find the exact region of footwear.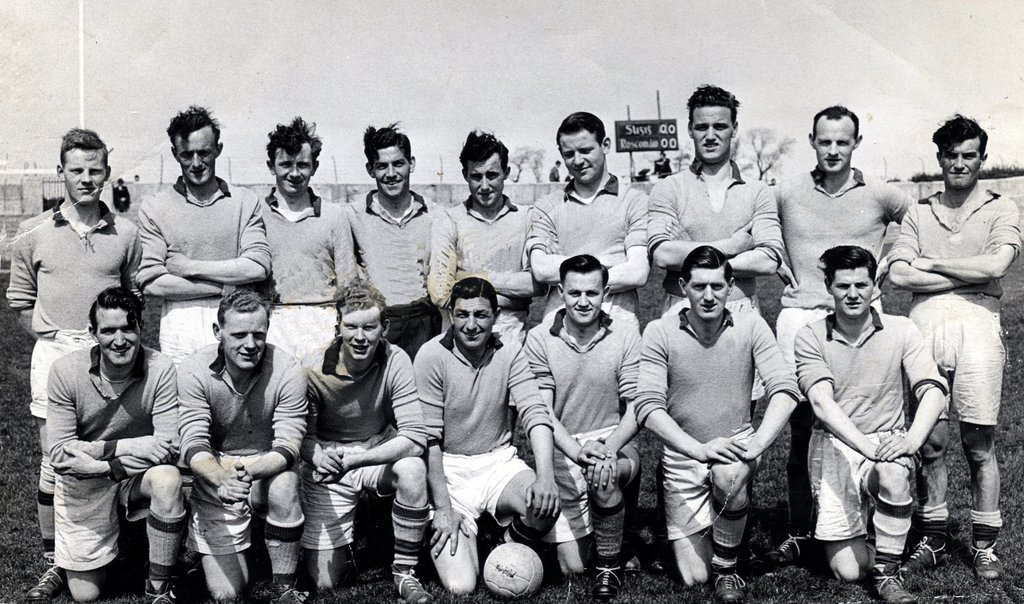
Exact region: 870 567 917 603.
